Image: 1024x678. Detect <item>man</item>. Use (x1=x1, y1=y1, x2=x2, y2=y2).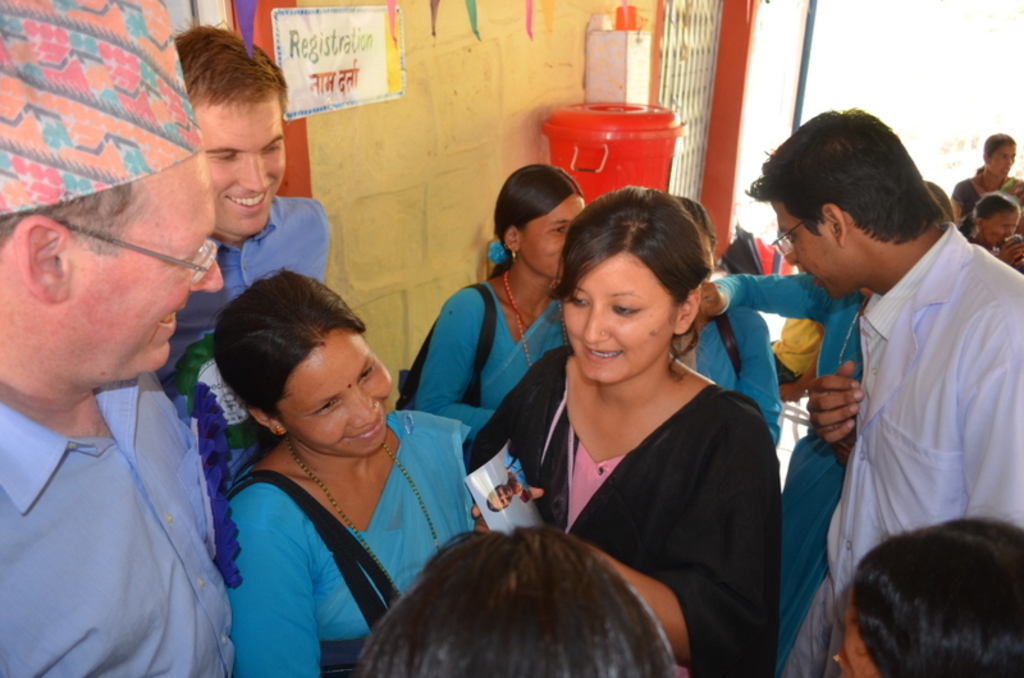
(x1=748, y1=111, x2=1023, y2=675).
